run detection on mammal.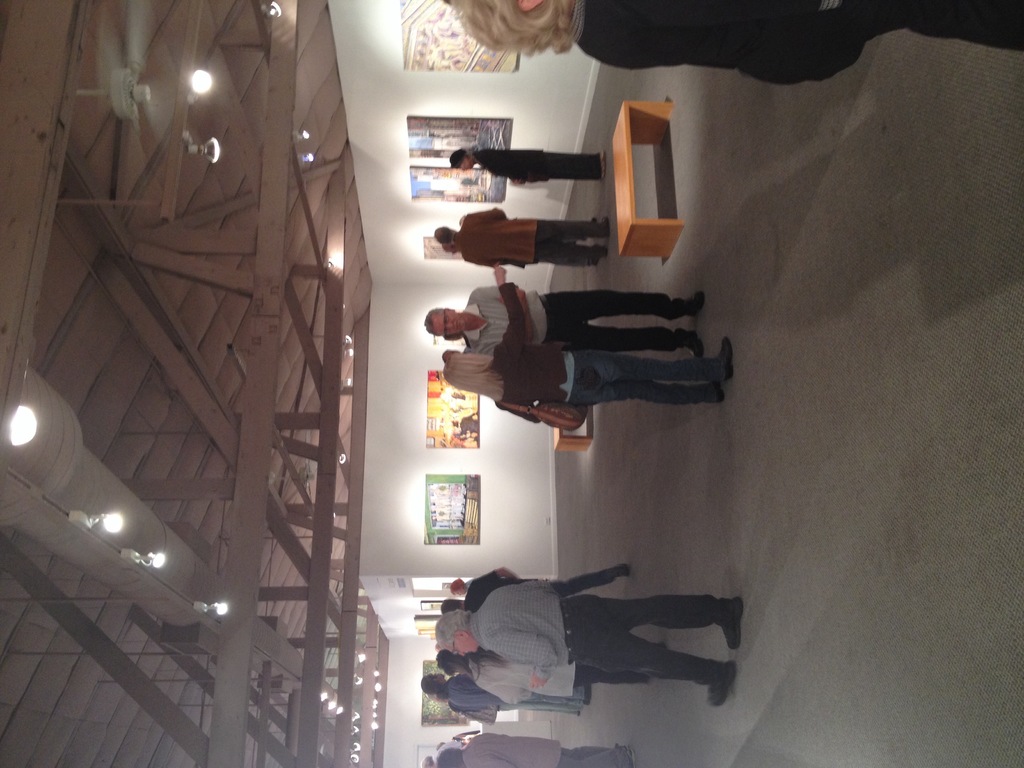
Result: [434, 735, 639, 767].
